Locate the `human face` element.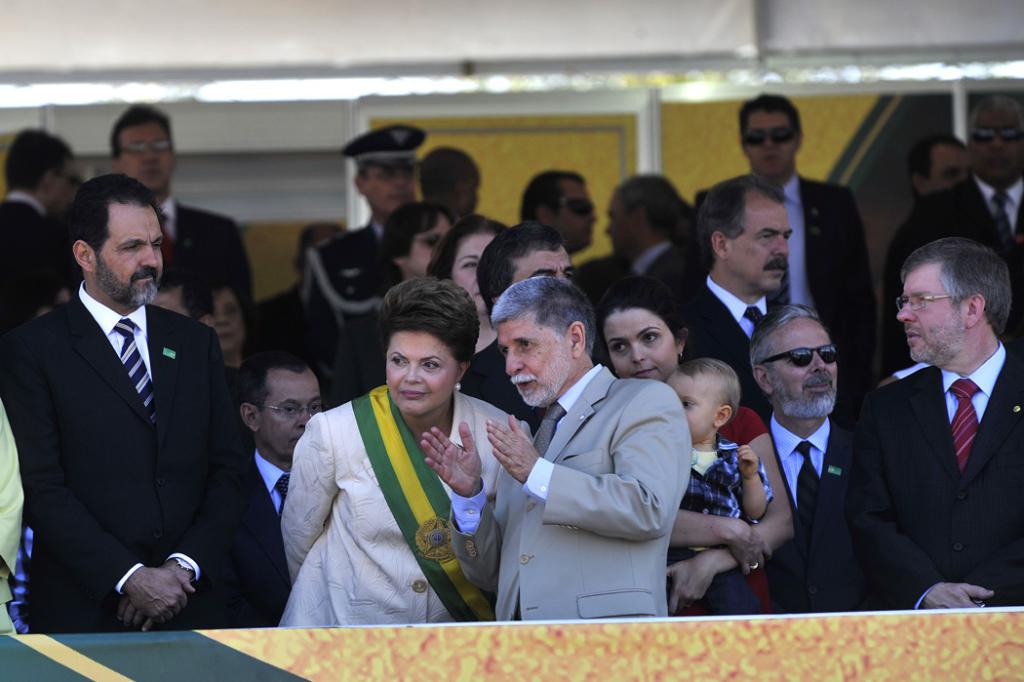
Element bbox: [724, 190, 793, 286].
